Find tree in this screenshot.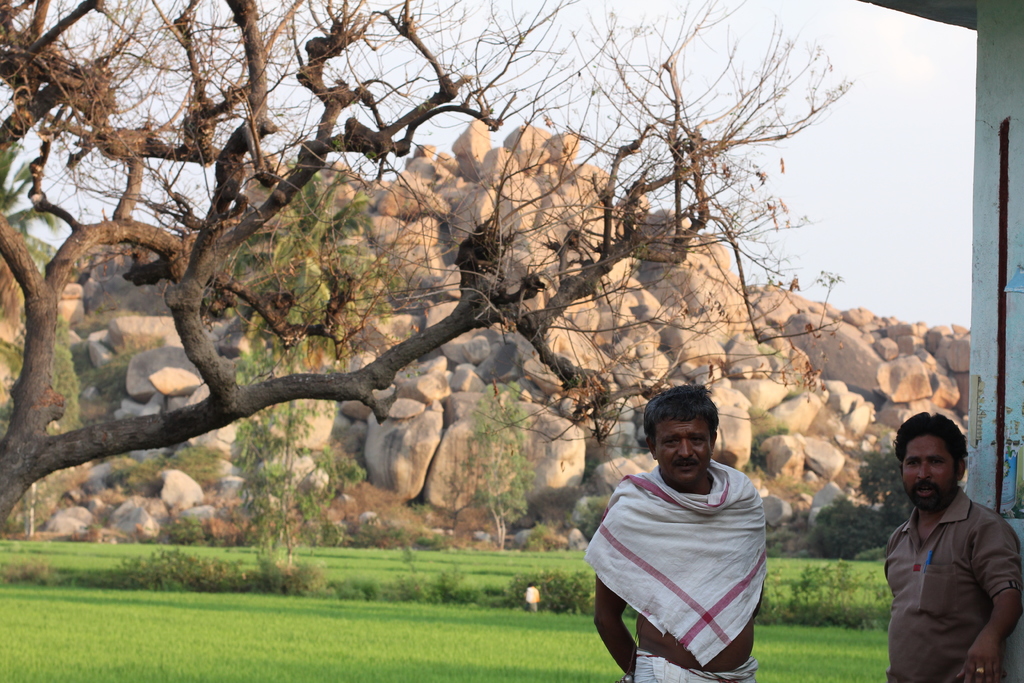
The bounding box for tree is <region>4, 13, 978, 583</region>.
